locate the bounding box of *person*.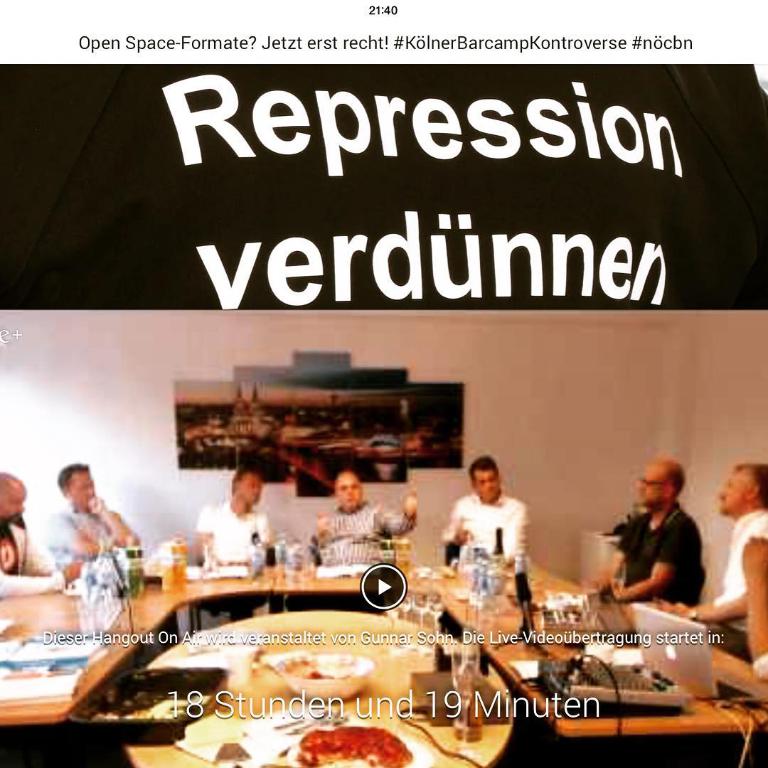
Bounding box: [left=447, top=457, right=528, bottom=570].
